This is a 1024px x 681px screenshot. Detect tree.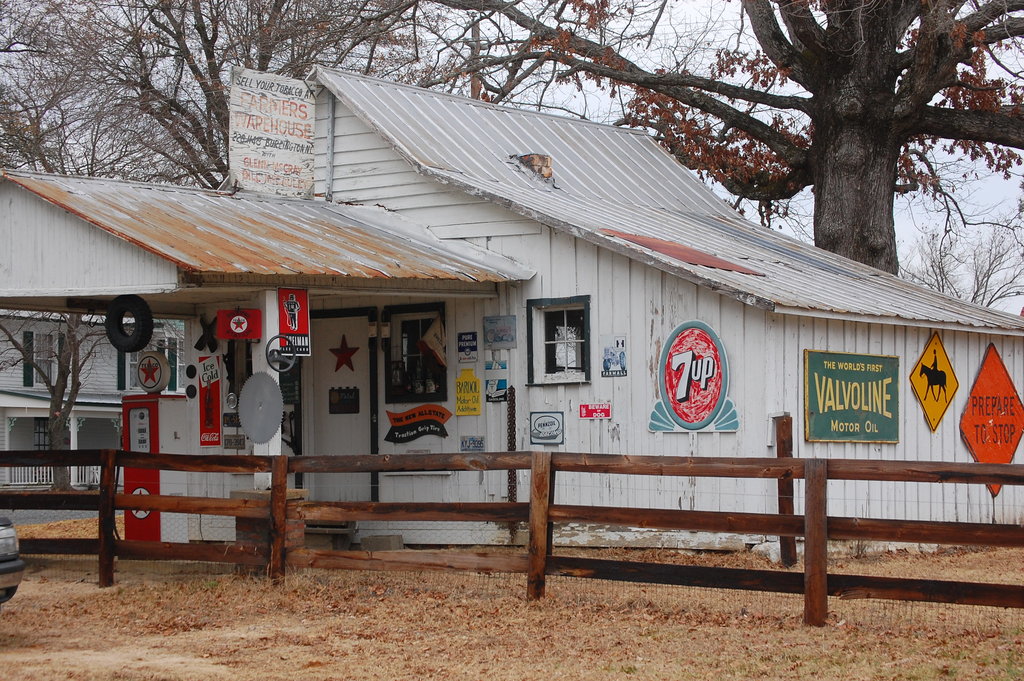
395, 0, 1023, 272.
